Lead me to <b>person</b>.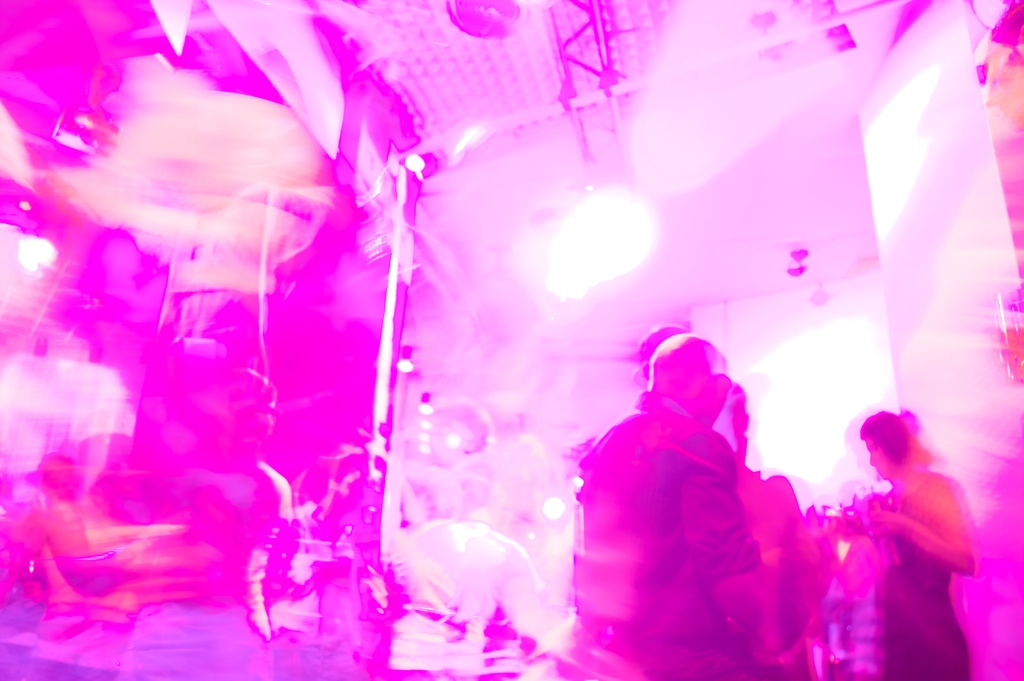
Lead to select_region(573, 300, 810, 673).
